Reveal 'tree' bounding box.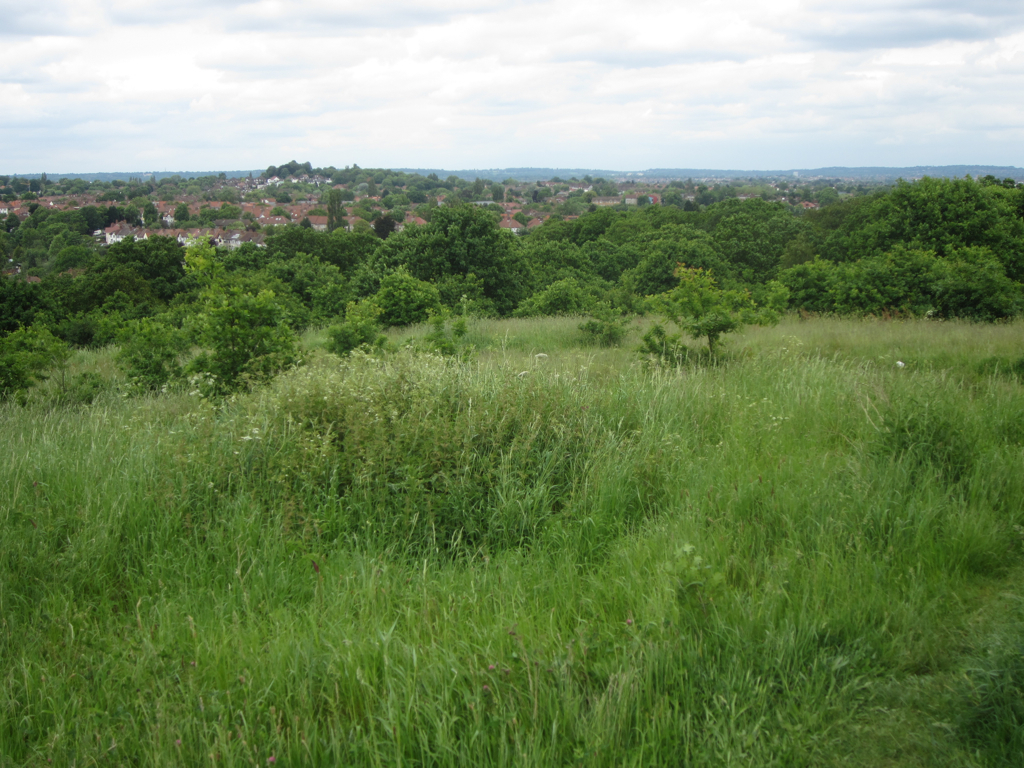
Revealed: (left=814, top=161, right=1020, bottom=310).
